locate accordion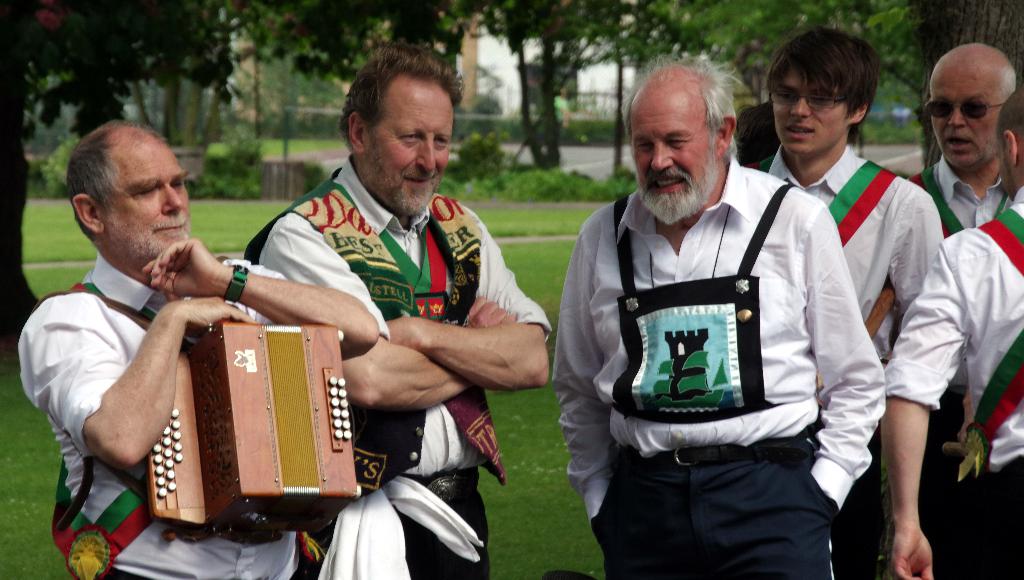
(122, 299, 376, 550)
